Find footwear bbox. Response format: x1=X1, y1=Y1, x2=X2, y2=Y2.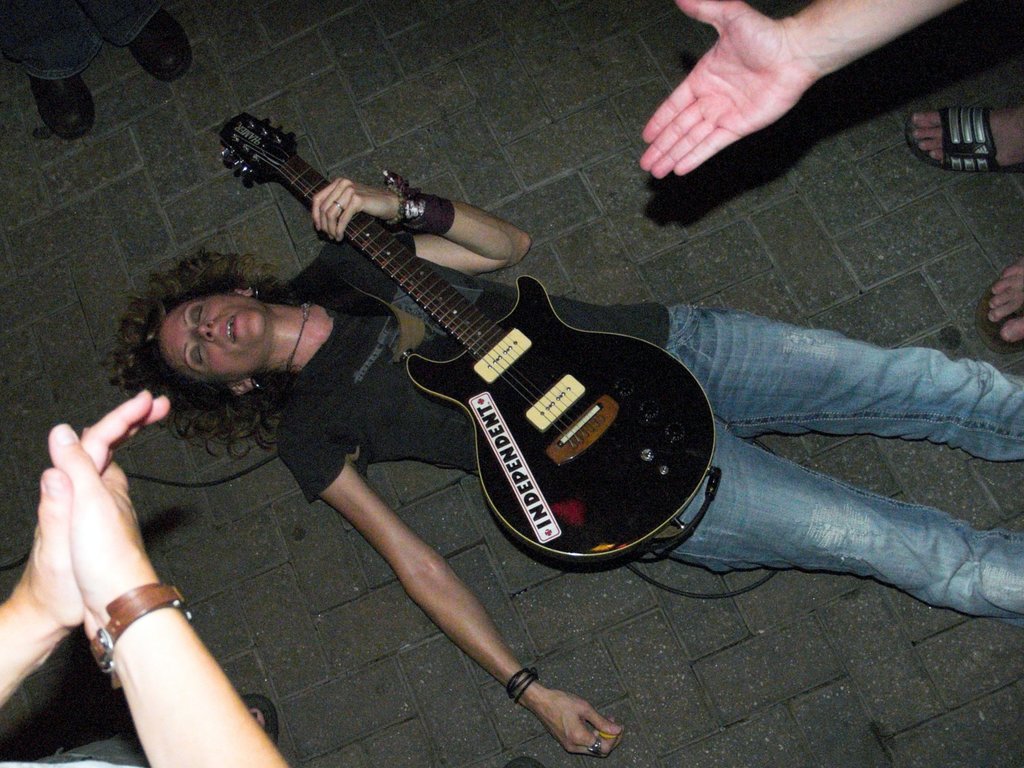
x1=904, y1=100, x2=1022, y2=173.
